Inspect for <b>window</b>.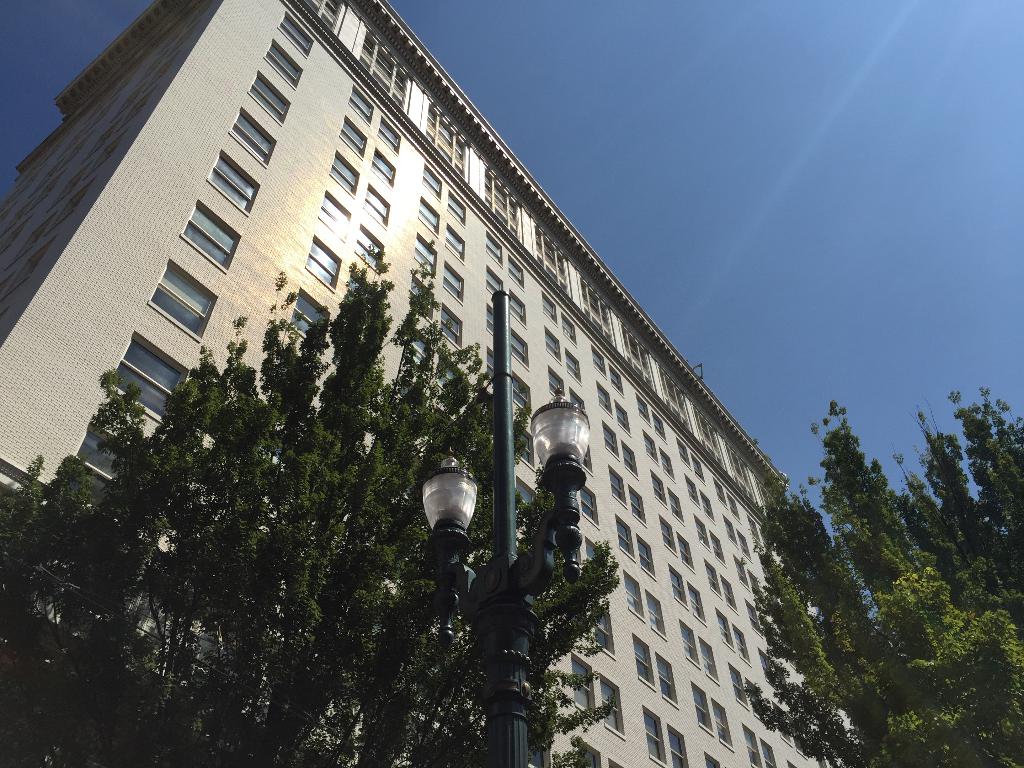
Inspection: left=512, top=330, right=535, bottom=368.
